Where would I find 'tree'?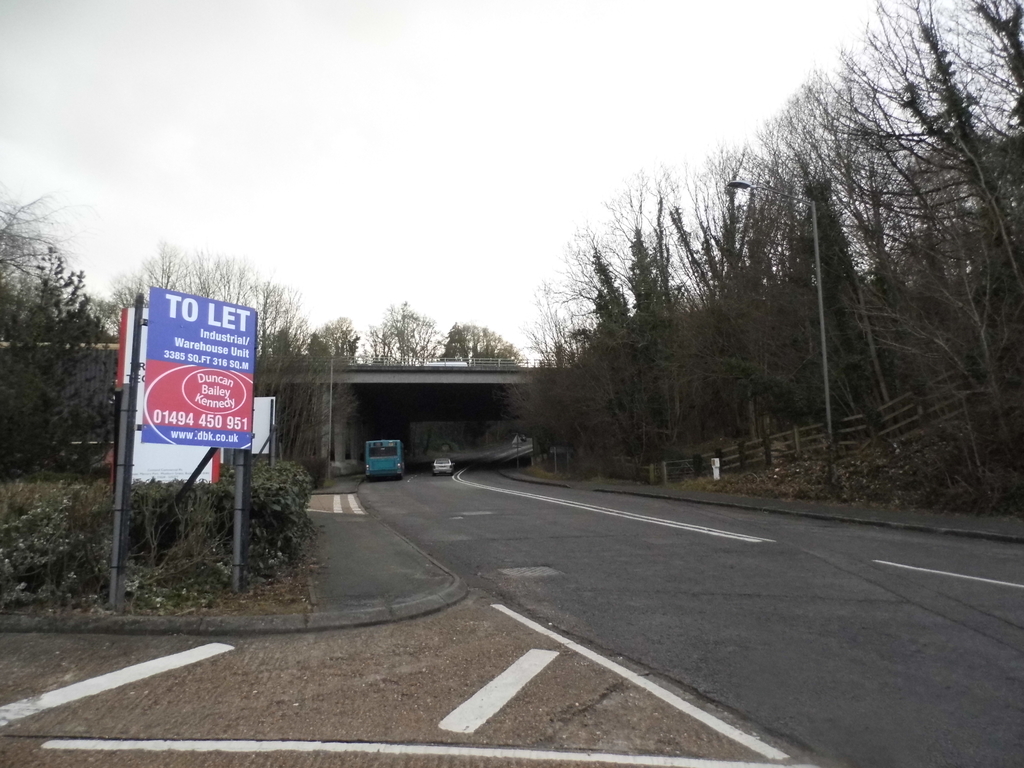
At box(4, 242, 122, 475).
